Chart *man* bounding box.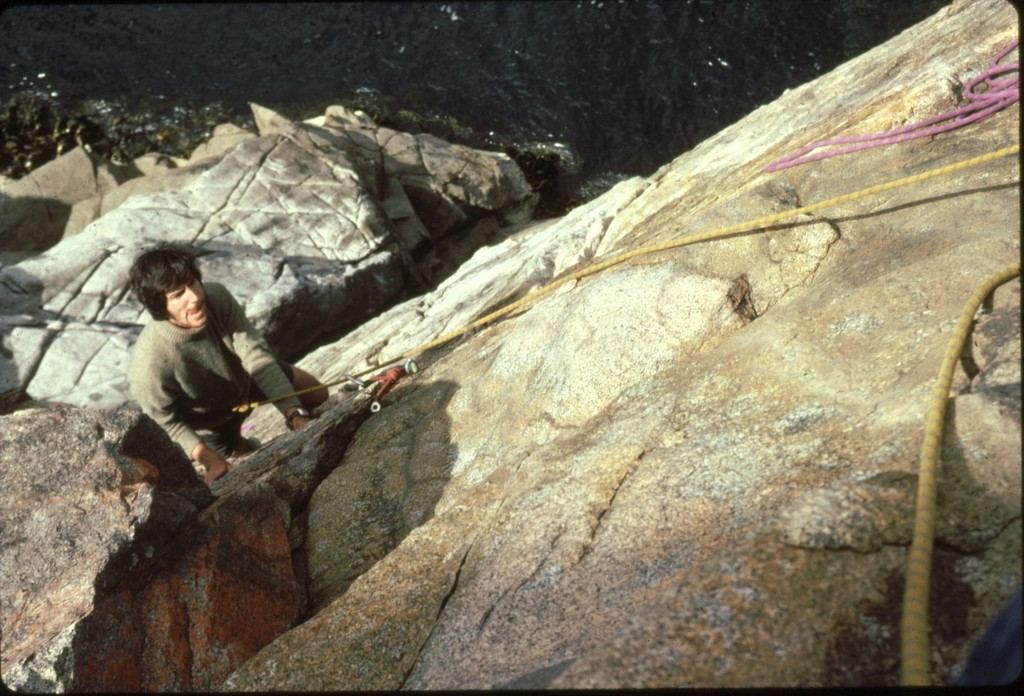
Charted: 94 250 315 517.
